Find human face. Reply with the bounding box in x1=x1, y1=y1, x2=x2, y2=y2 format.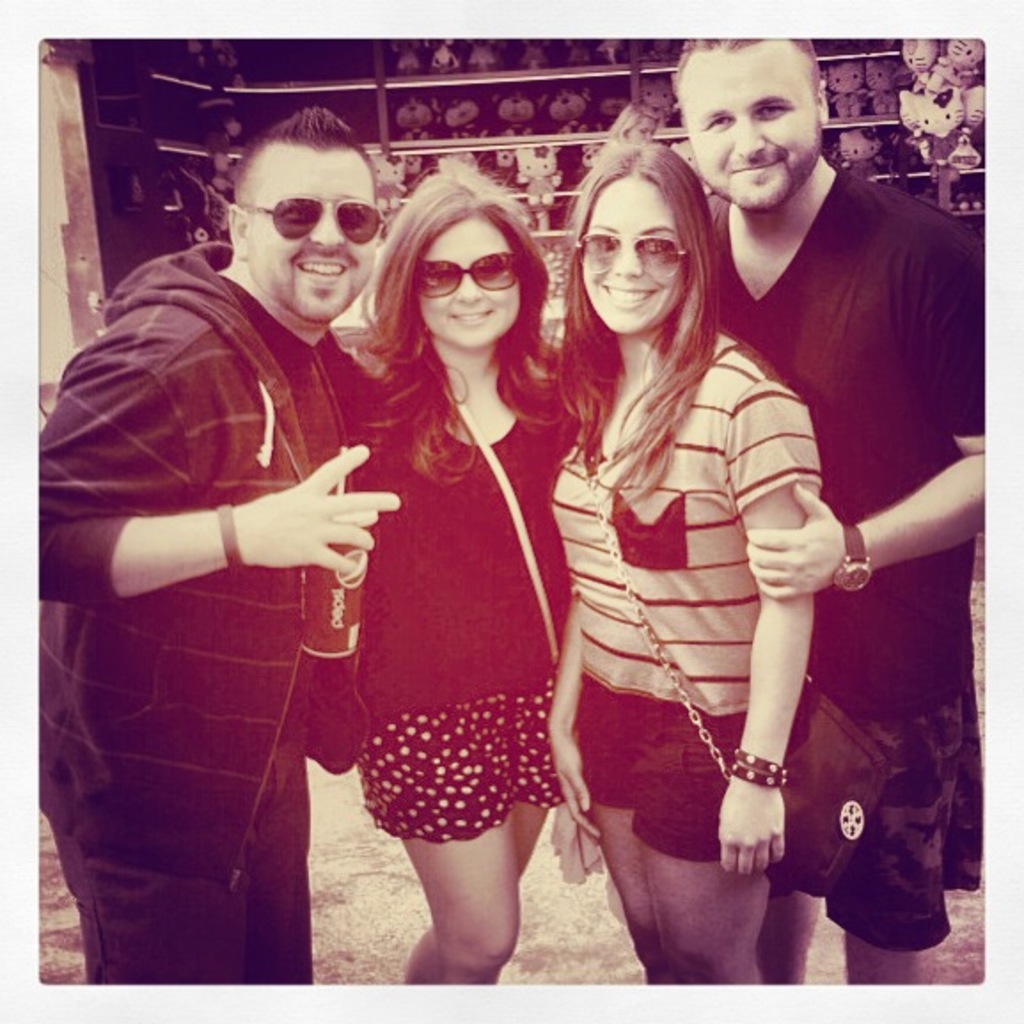
x1=680, y1=41, x2=822, y2=213.
